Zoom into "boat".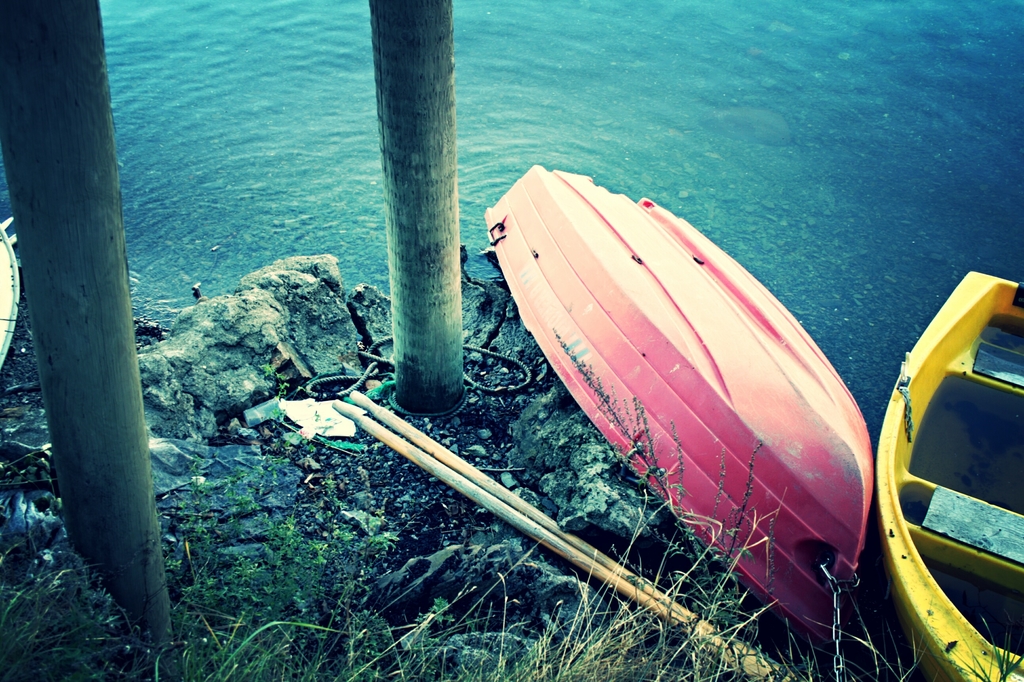
Zoom target: locate(490, 166, 880, 623).
